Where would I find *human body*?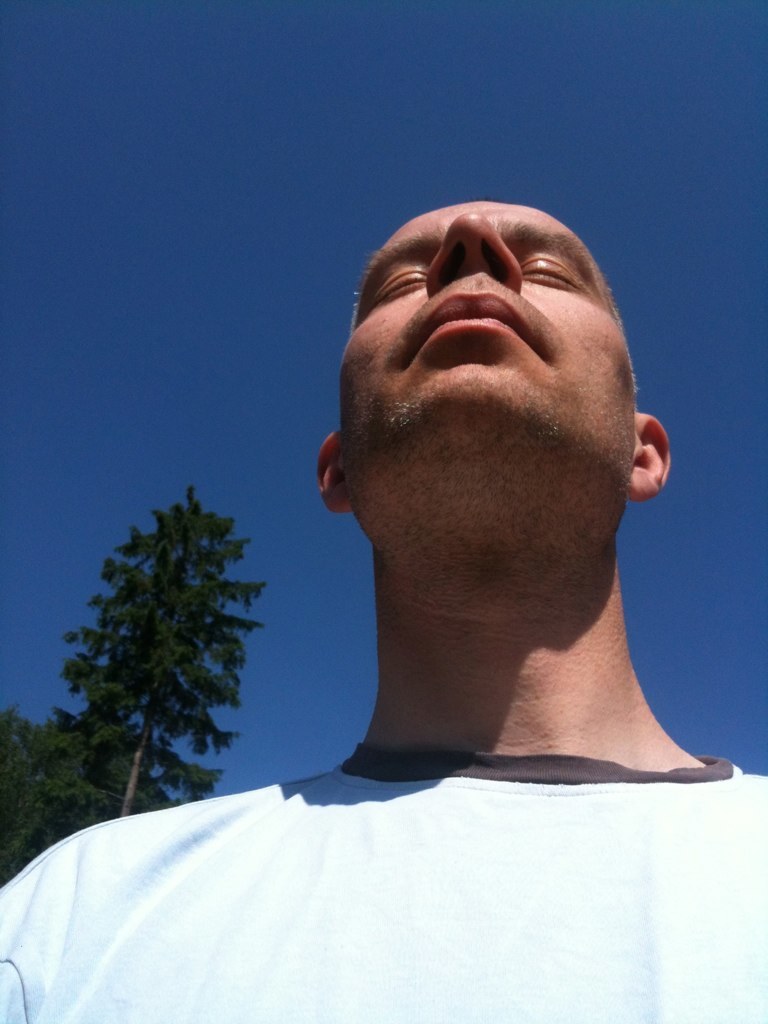
At [x1=69, y1=282, x2=719, y2=1023].
